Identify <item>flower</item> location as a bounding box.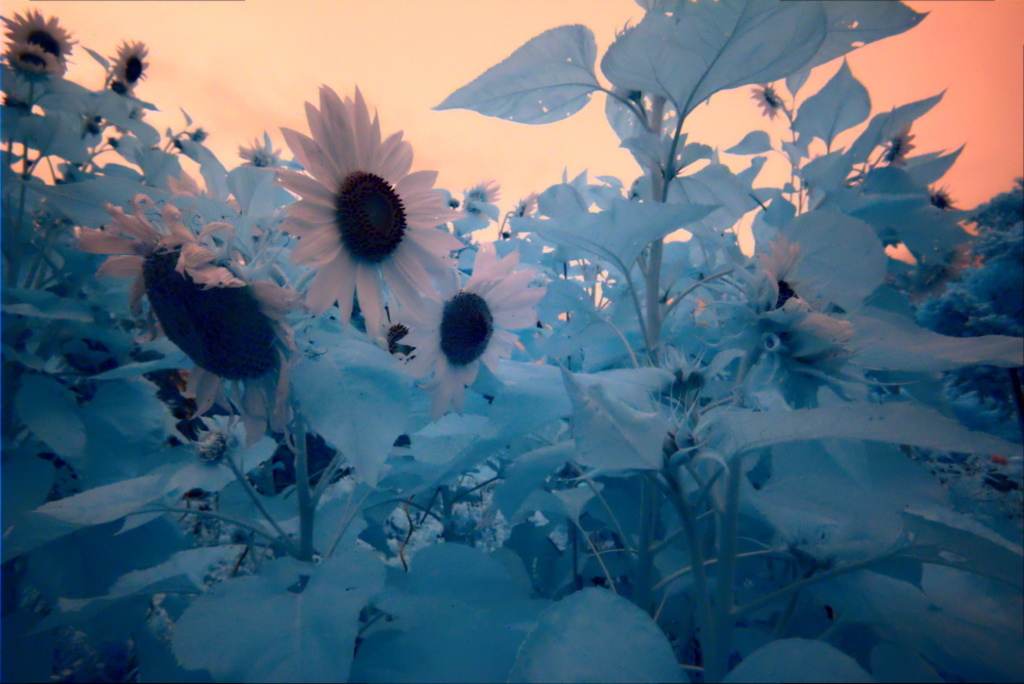
(1, 1, 76, 71).
